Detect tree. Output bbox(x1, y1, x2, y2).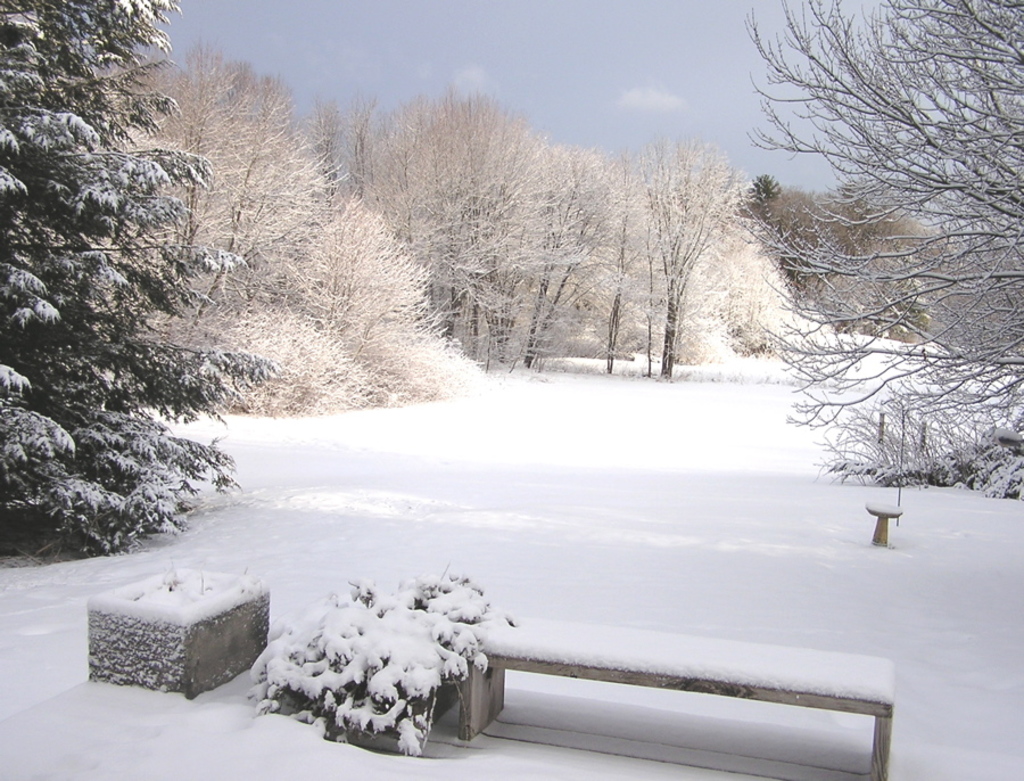
bbox(184, 72, 497, 414).
